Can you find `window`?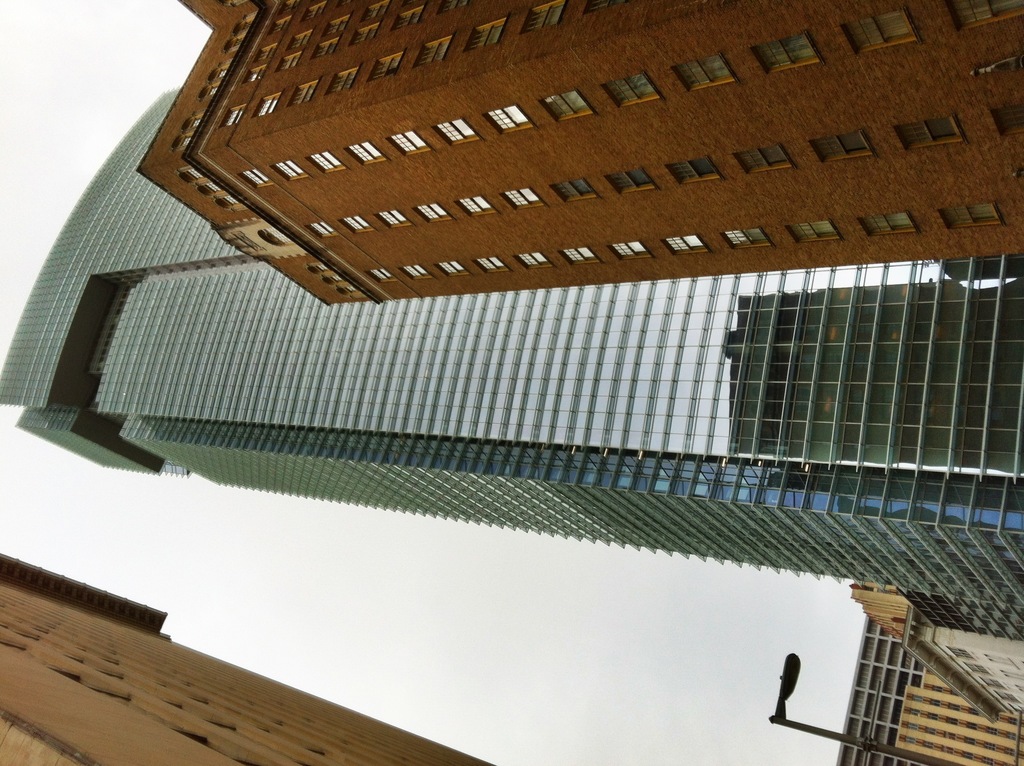
Yes, bounding box: box(504, 188, 540, 211).
